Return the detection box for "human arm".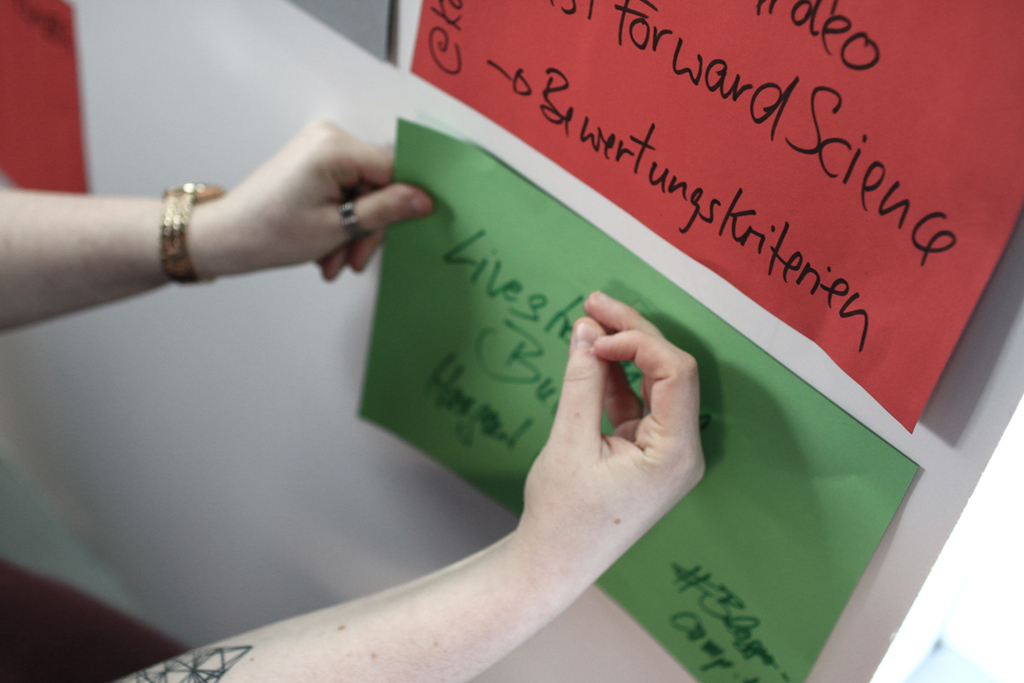
<bbox>105, 287, 709, 682</bbox>.
